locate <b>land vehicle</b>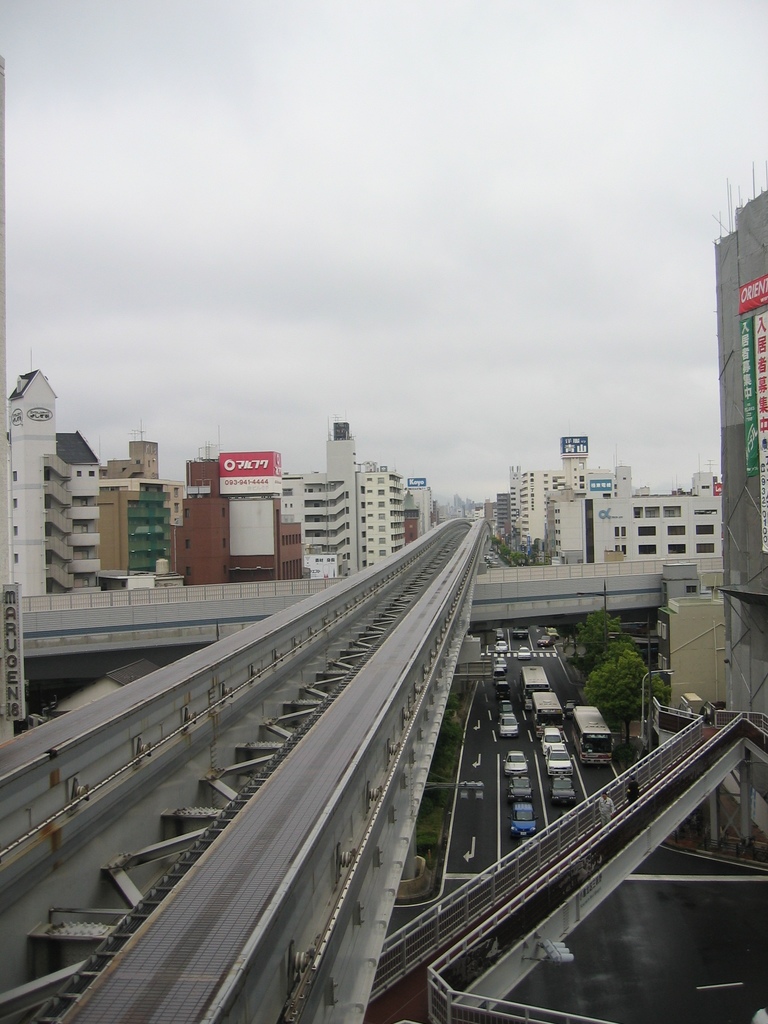
(576,707,606,764)
